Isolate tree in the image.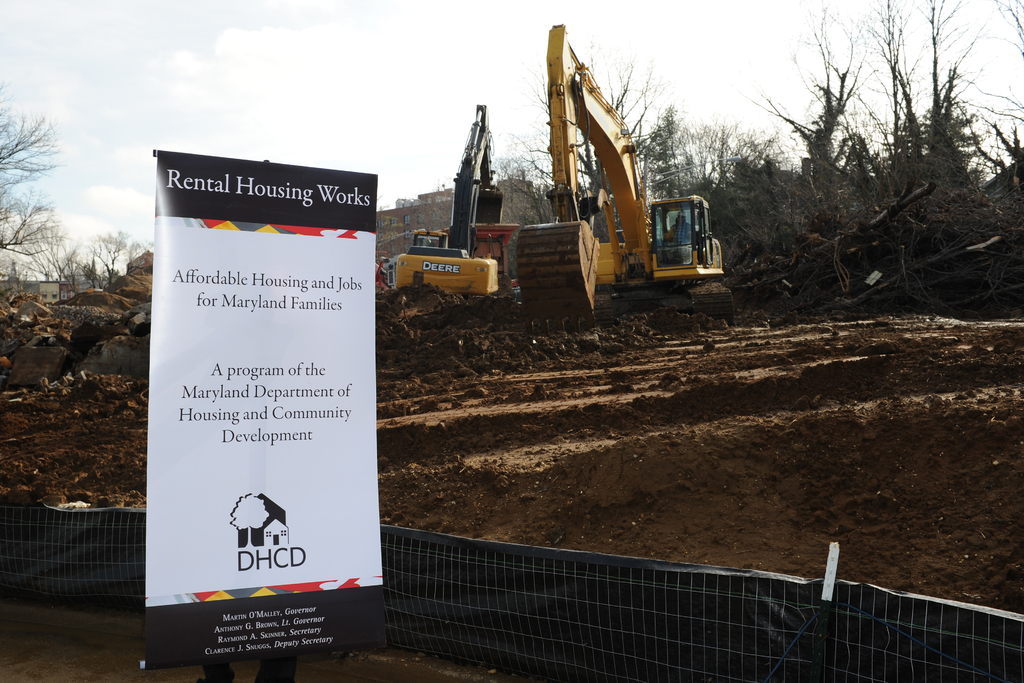
Isolated region: rect(70, 225, 120, 287).
